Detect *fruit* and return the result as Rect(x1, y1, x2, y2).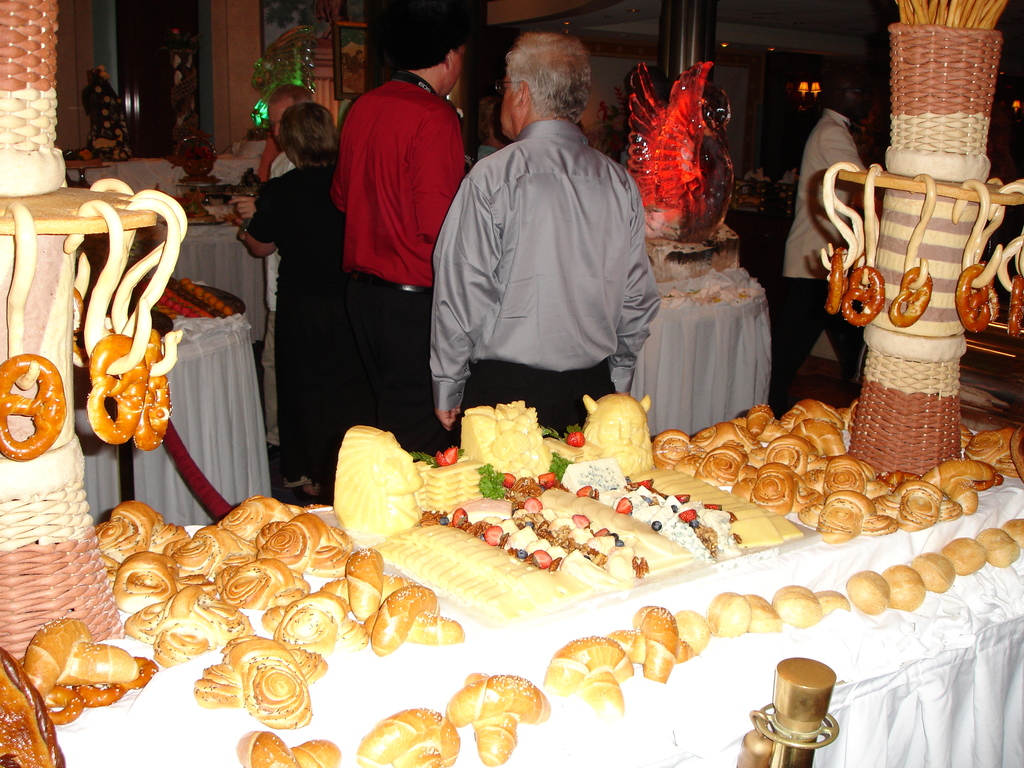
Rect(526, 495, 540, 511).
